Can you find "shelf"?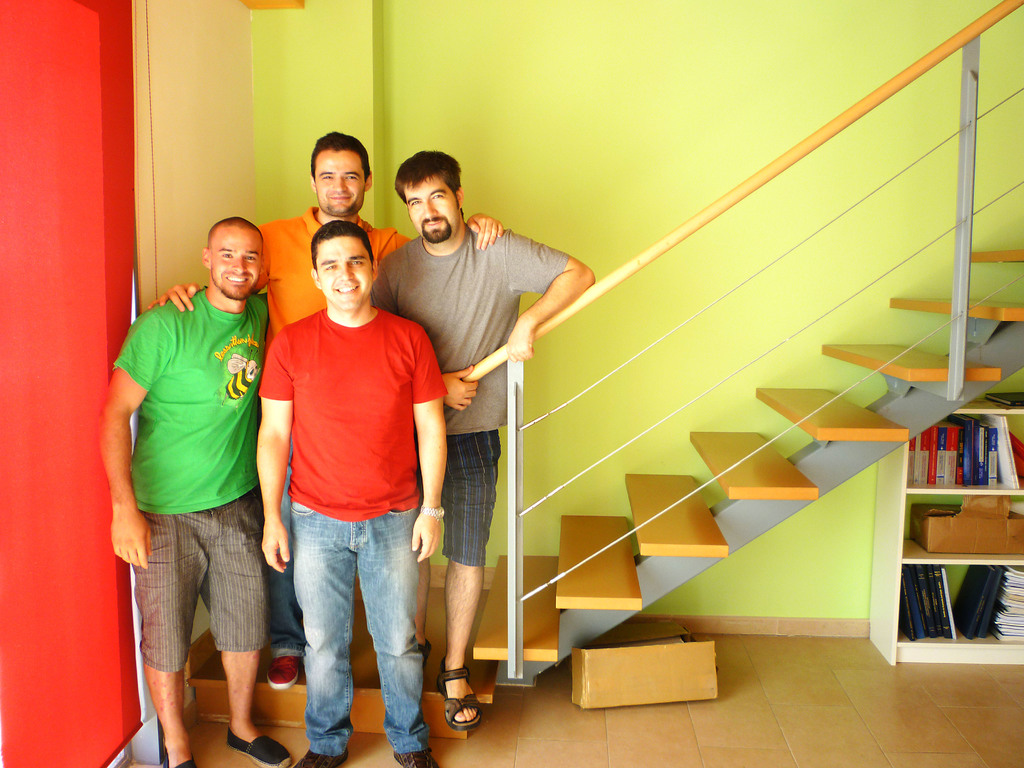
Yes, bounding box: <box>868,388,1023,655</box>.
